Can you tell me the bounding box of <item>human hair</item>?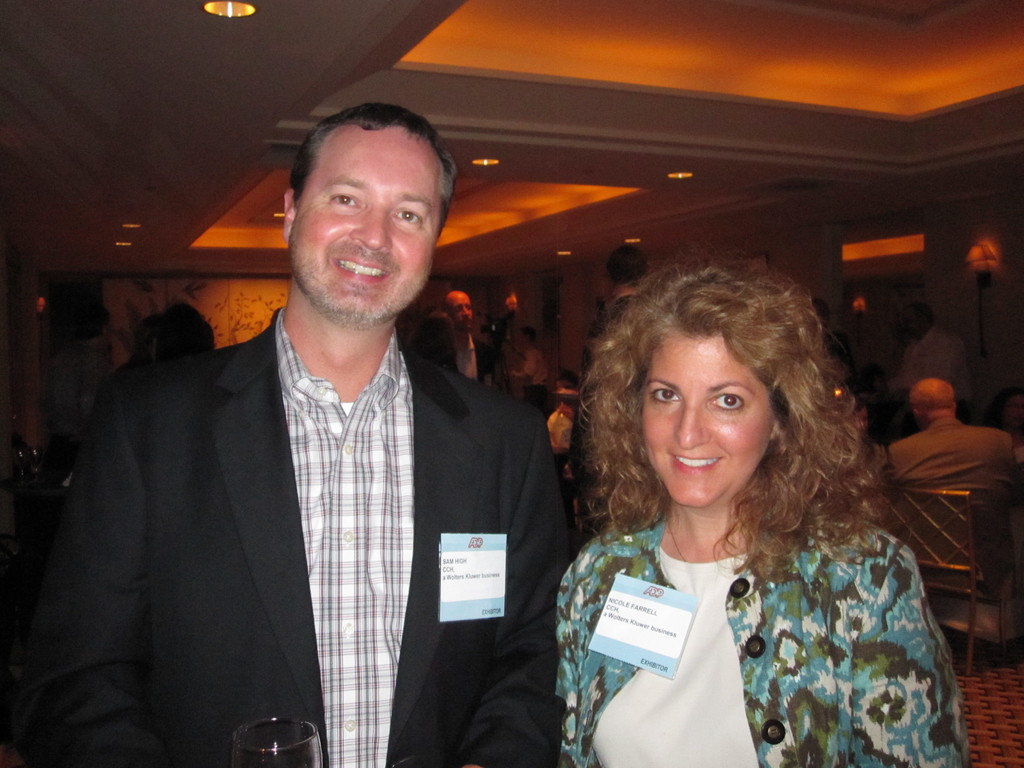
select_region(897, 300, 936, 332).
